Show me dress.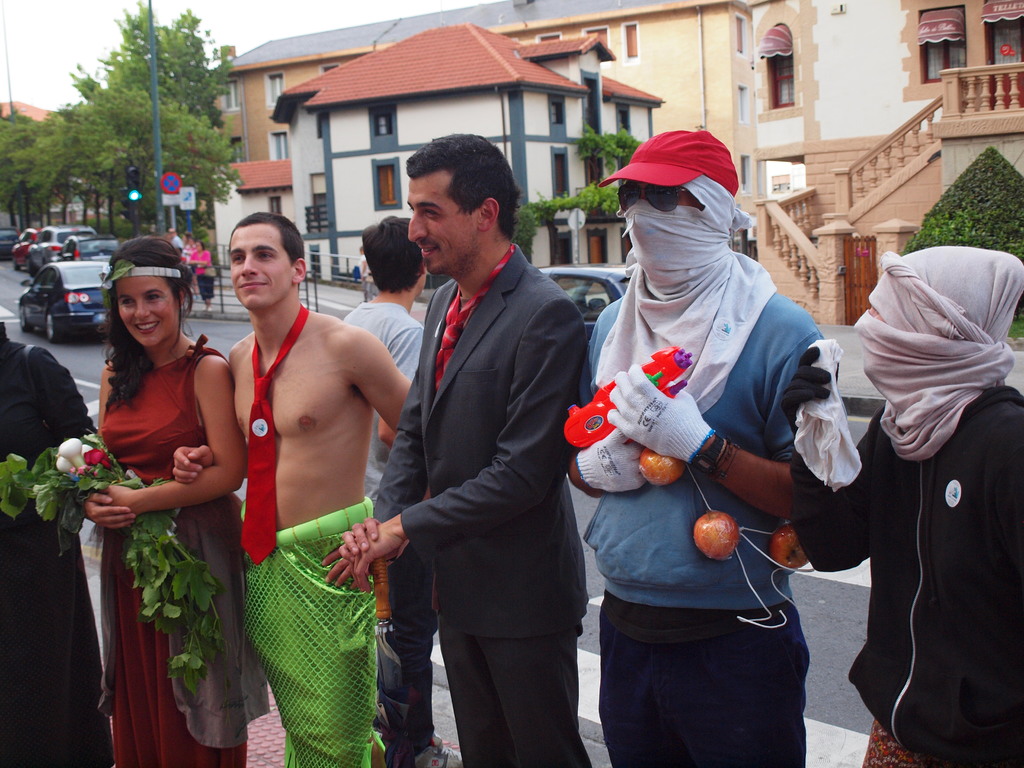
dress is here: x1=0, y1=320, x2=96, y2=767.
